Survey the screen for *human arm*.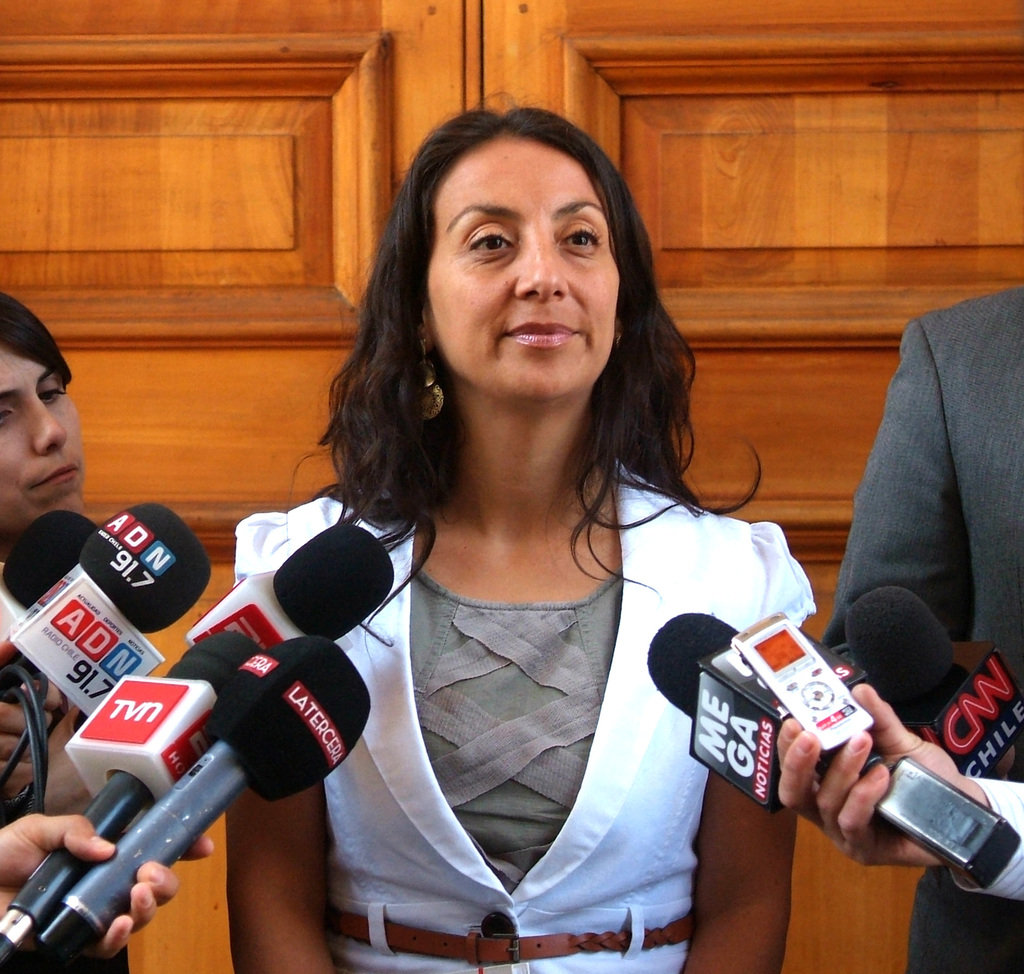
Survey found: BBox(755, 682, 1023, 901).
